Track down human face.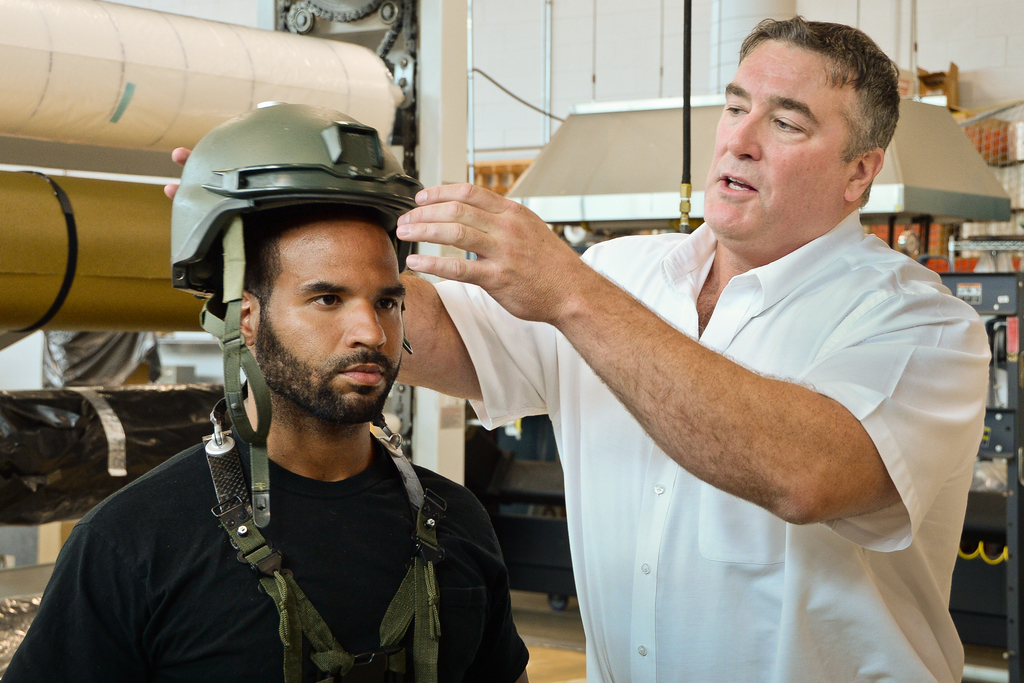
Tracked to [257,215,404,421].
